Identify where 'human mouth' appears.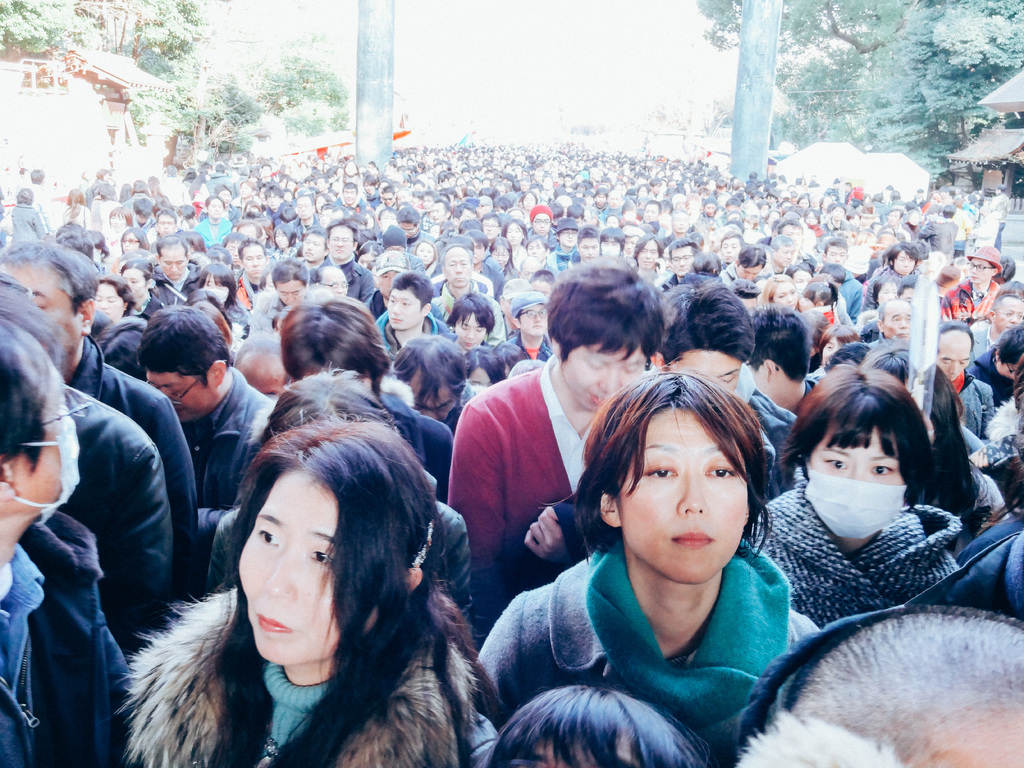
Appears at {"x1": 677, "y1": 227, "x2": 685, "y2": 232}.
